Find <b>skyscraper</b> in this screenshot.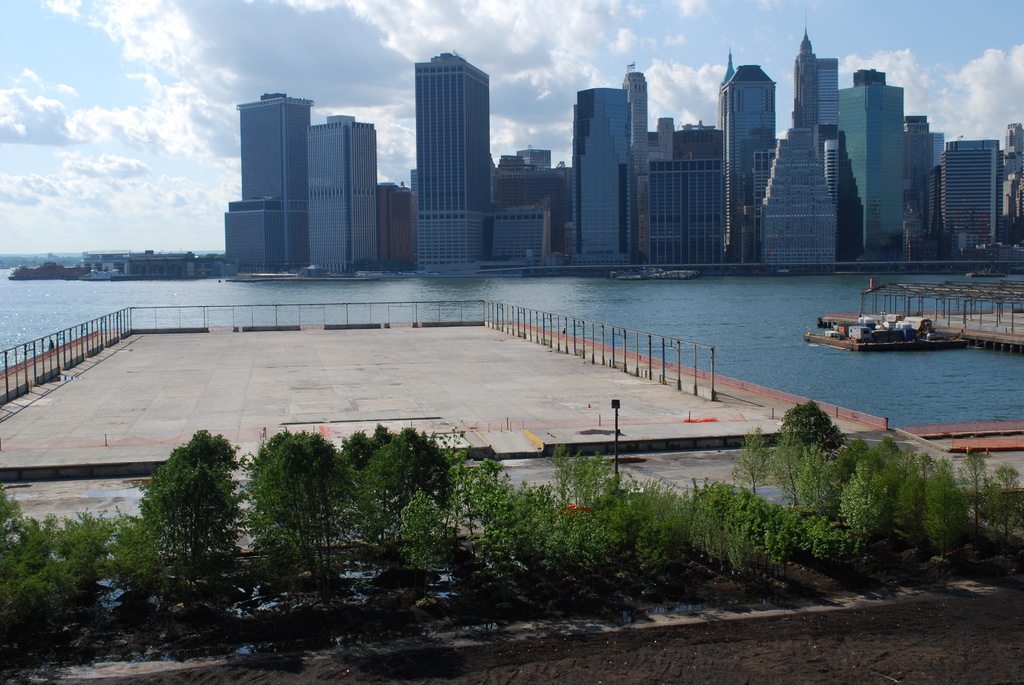
The bounding box for <b>skyscraper</b> is l=570, t=81, r=634, b=275.
